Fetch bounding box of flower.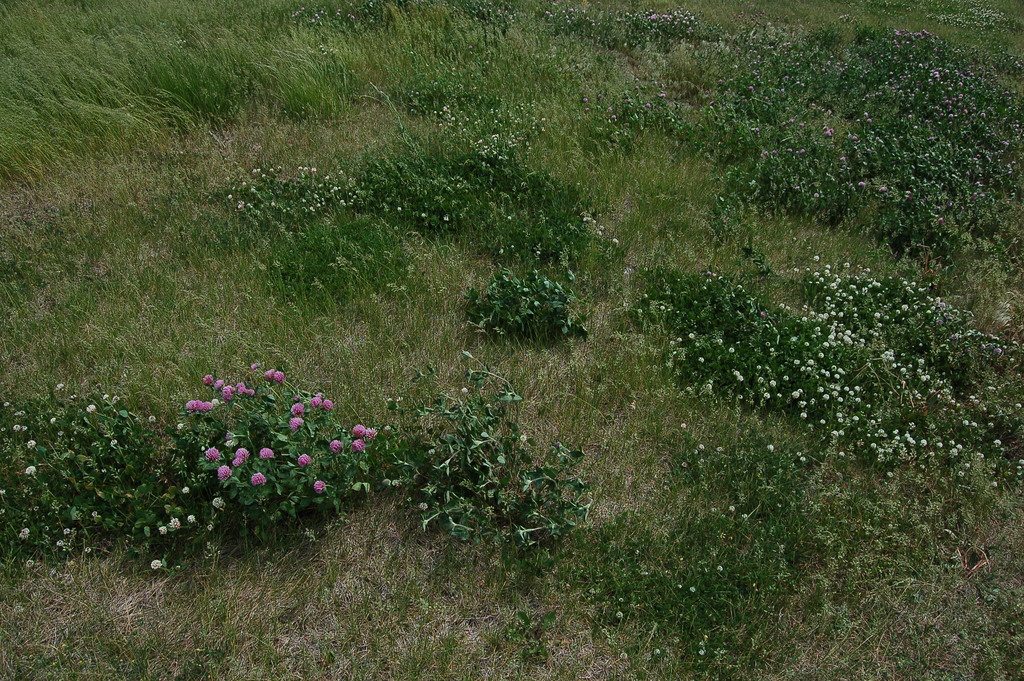
Bbox: (x1=726, y1=345, x2=735, y2=356).
